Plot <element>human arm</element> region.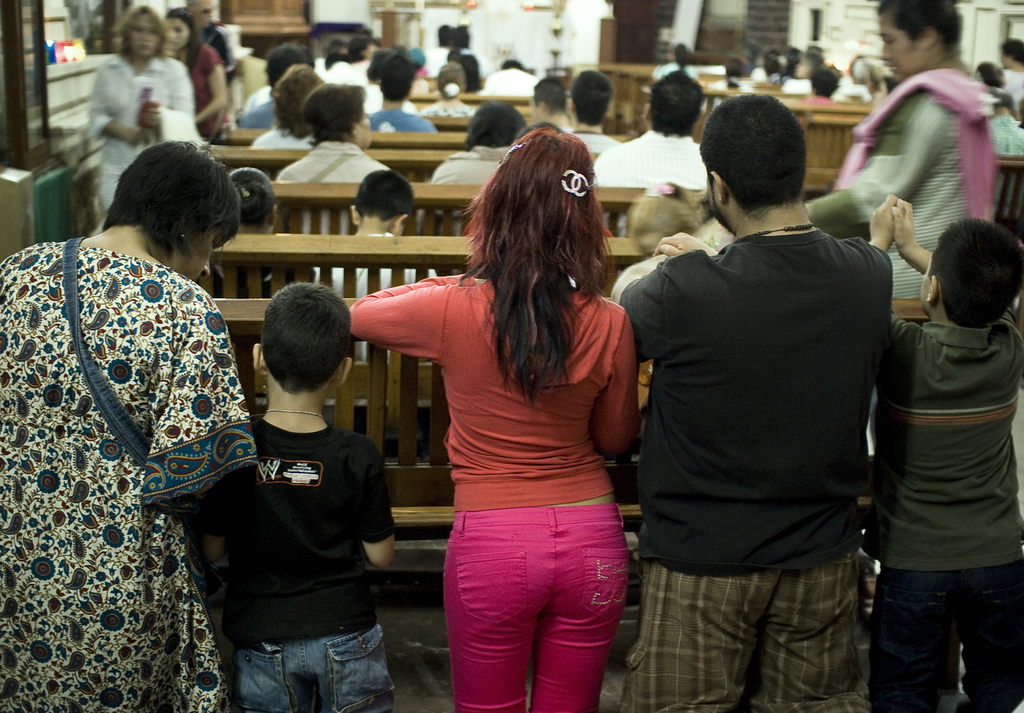
Plotted at crop(893, 194, 934, 273).
